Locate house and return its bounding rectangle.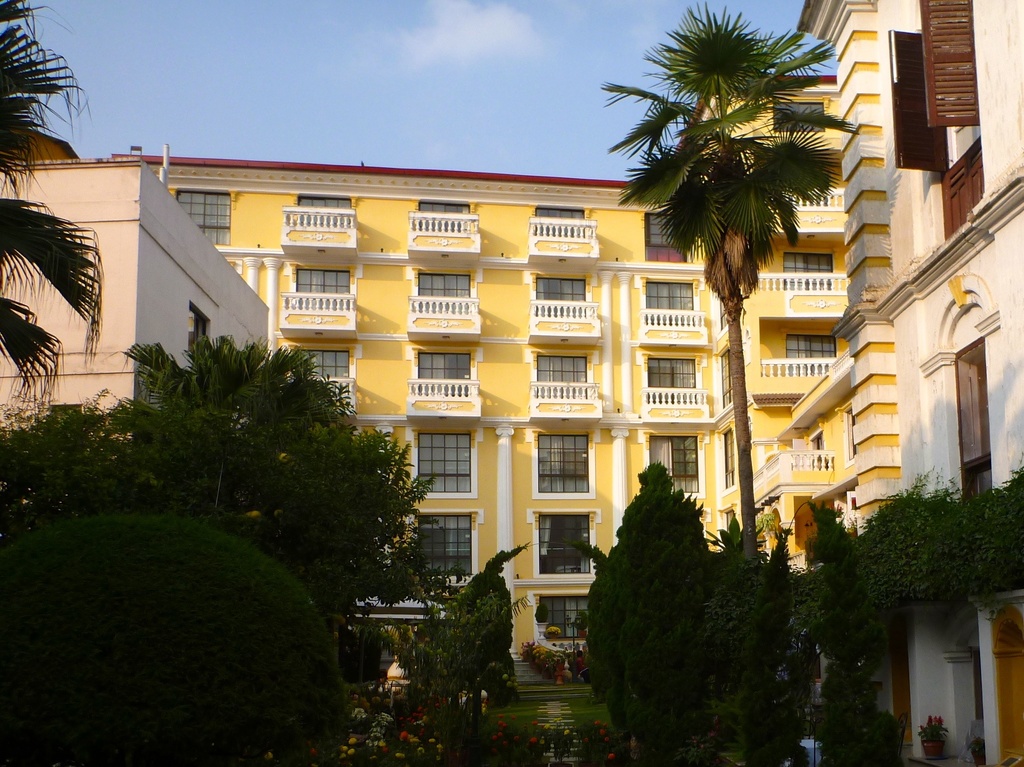
[x1=0, y1=134, x2=269, y2=415].
